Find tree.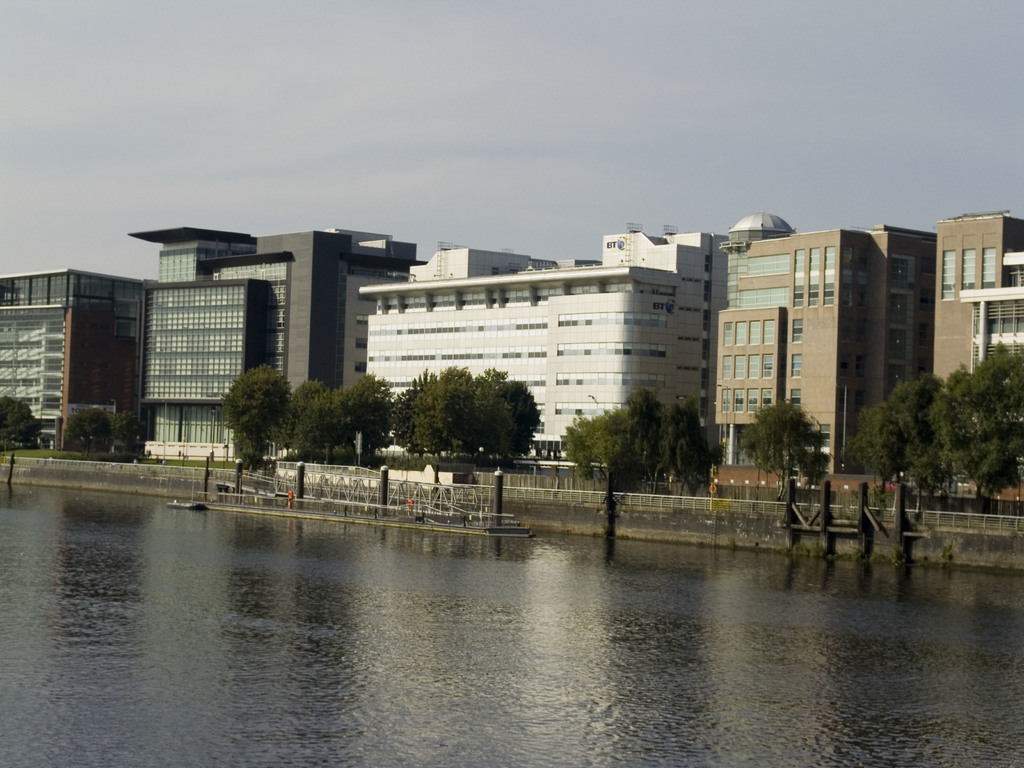
<box>411,364,481,476</box>.
